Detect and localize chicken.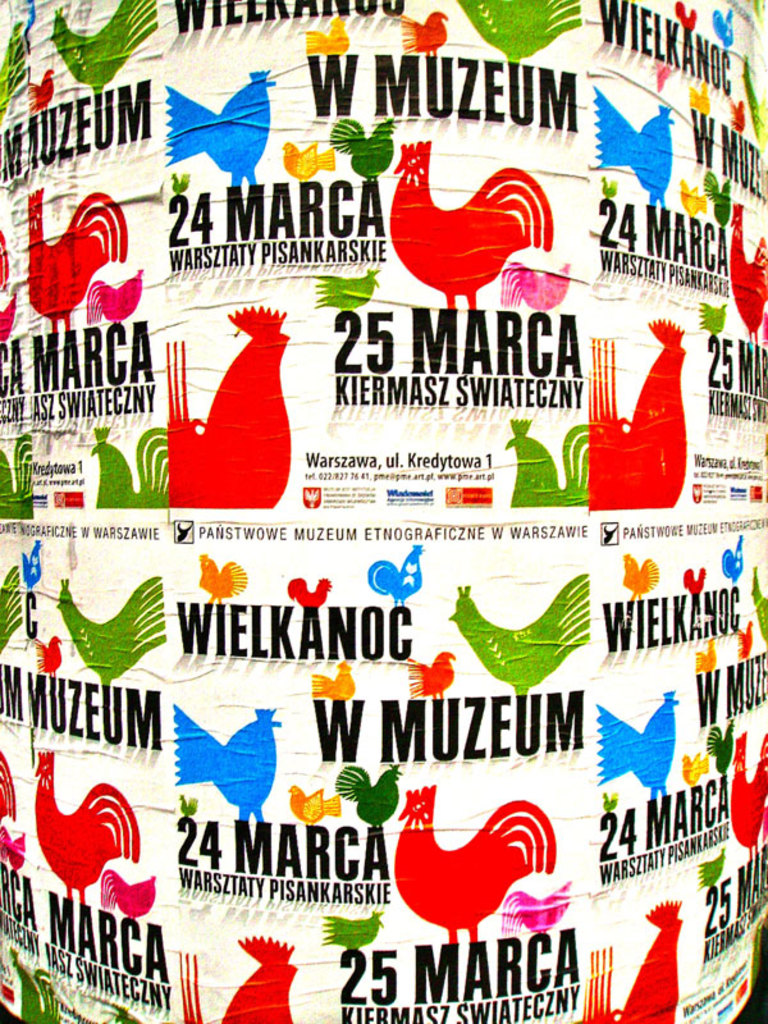
Localized at {"x1": 323, "y1": 915, "x2": 383, "y2": 950}.
